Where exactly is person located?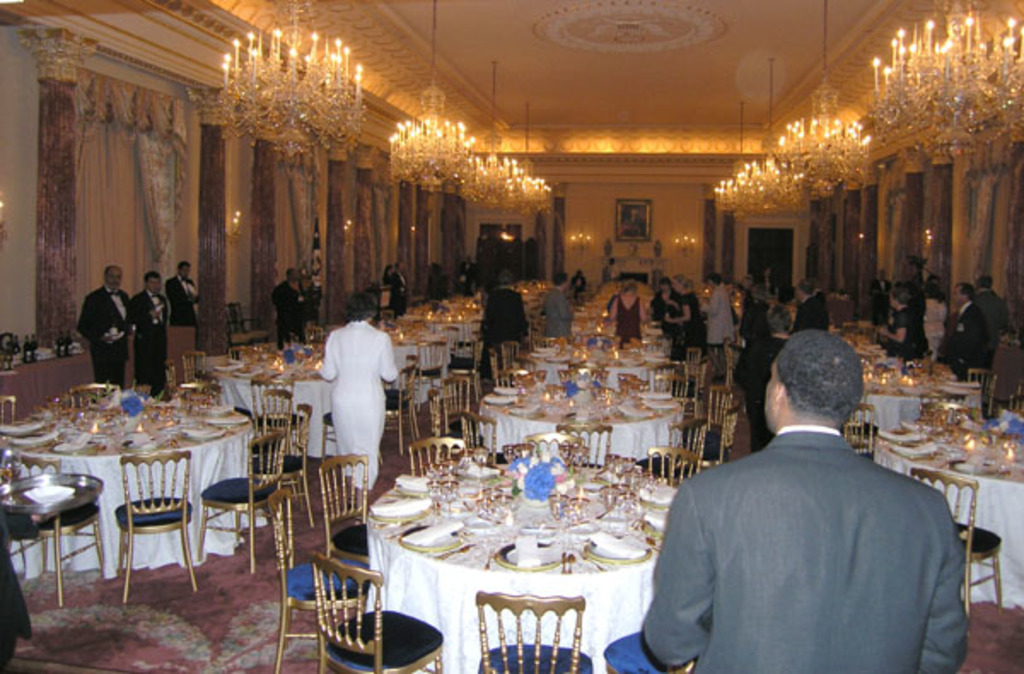
Its bounding box is detection(655, 268, 725, 382).
